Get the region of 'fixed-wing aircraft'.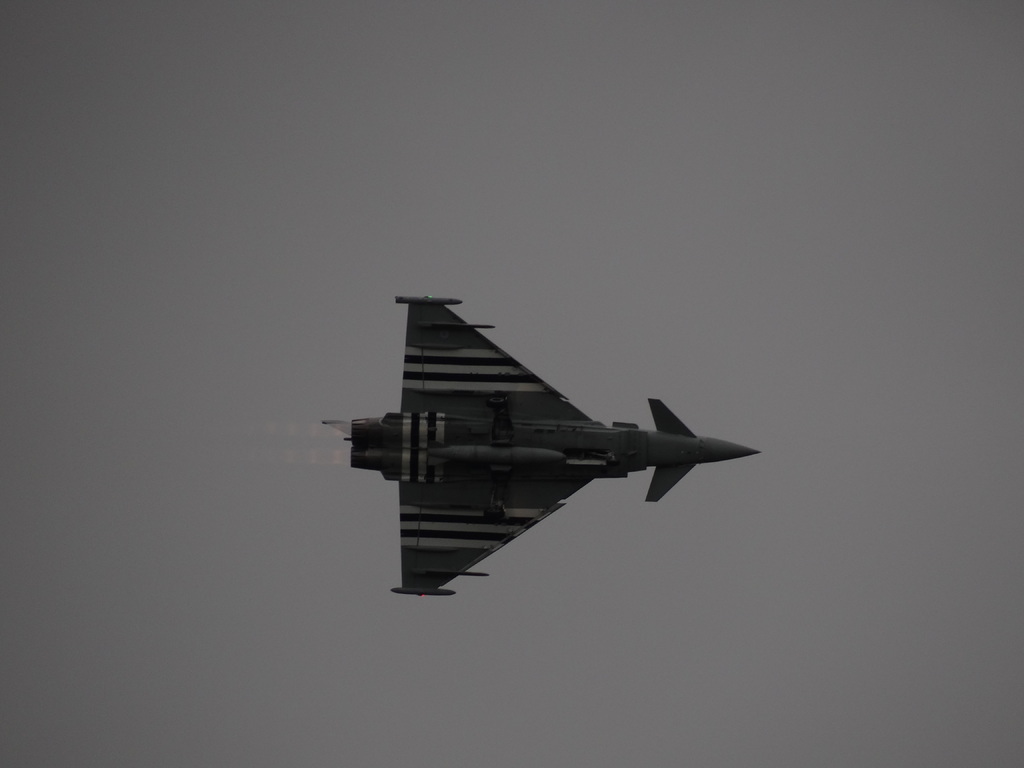
{"x1": 317, "y1": 294, "x2": 760, "y2": 599}.
